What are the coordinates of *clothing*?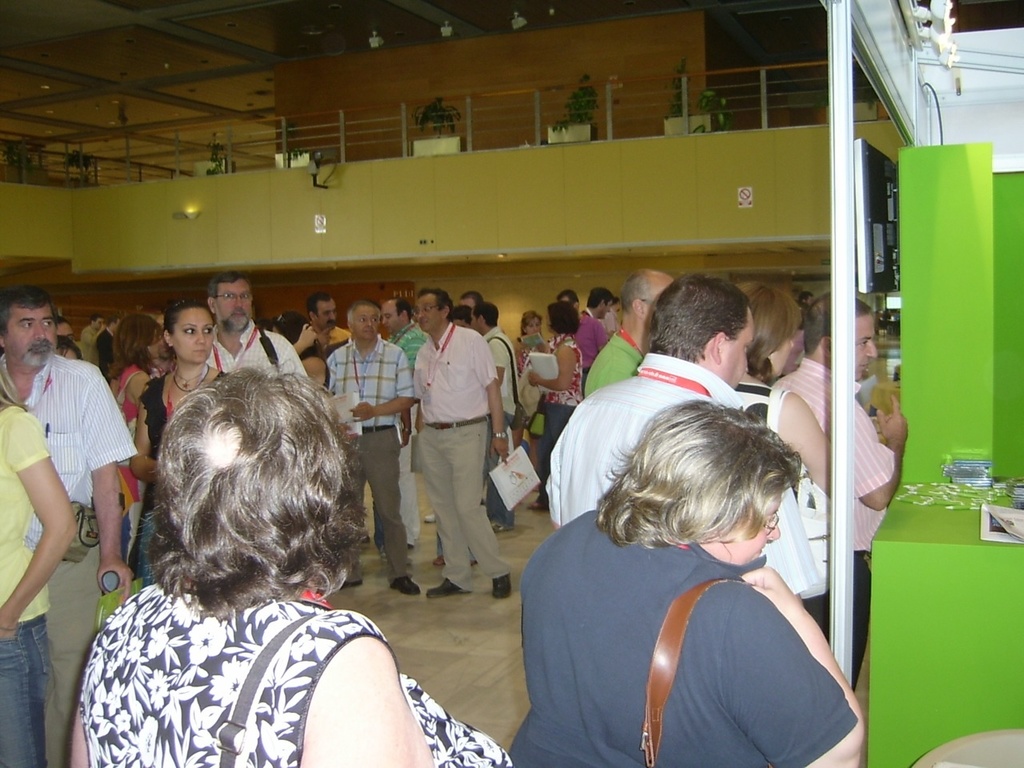
<region>128, 370, 226, 514</region>.
